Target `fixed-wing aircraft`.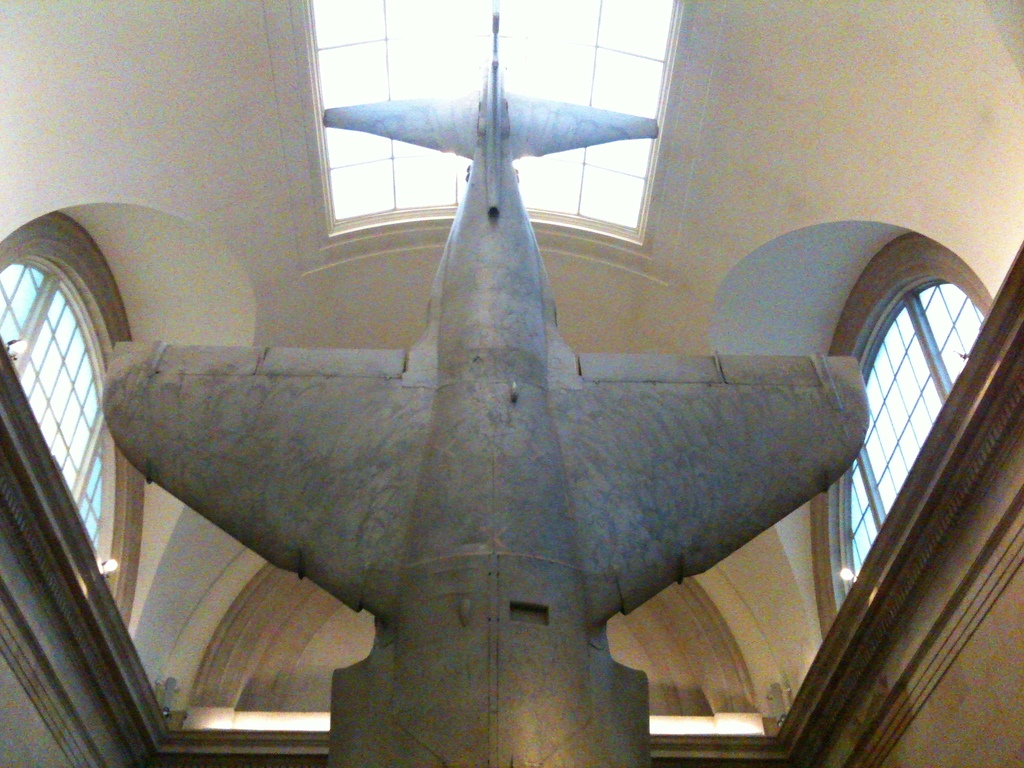
Target region: Rect(87, 0, 872, 767).
